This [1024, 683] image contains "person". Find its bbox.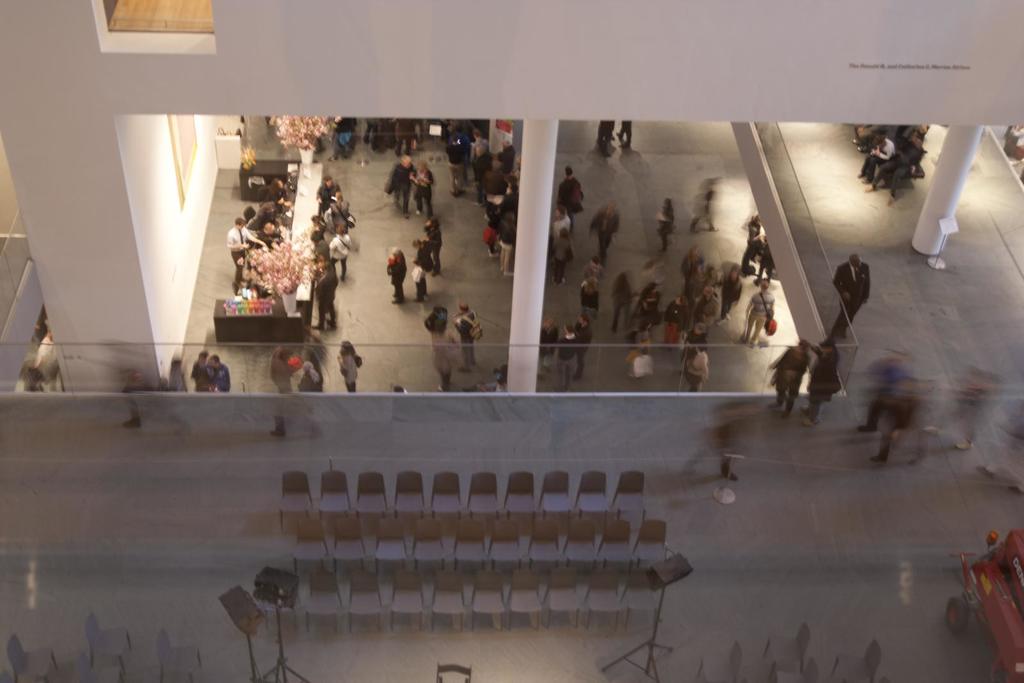
{"left": 266, "top": 341, "right": 307, "bottom": 393}.
